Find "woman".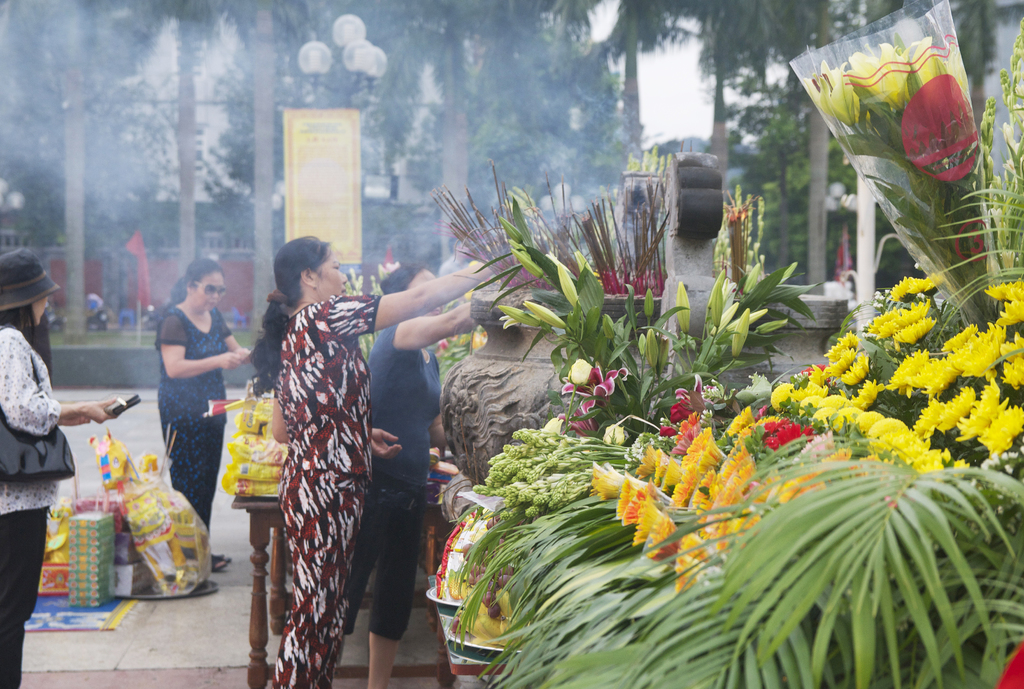
[157, 247, 255, 576].
